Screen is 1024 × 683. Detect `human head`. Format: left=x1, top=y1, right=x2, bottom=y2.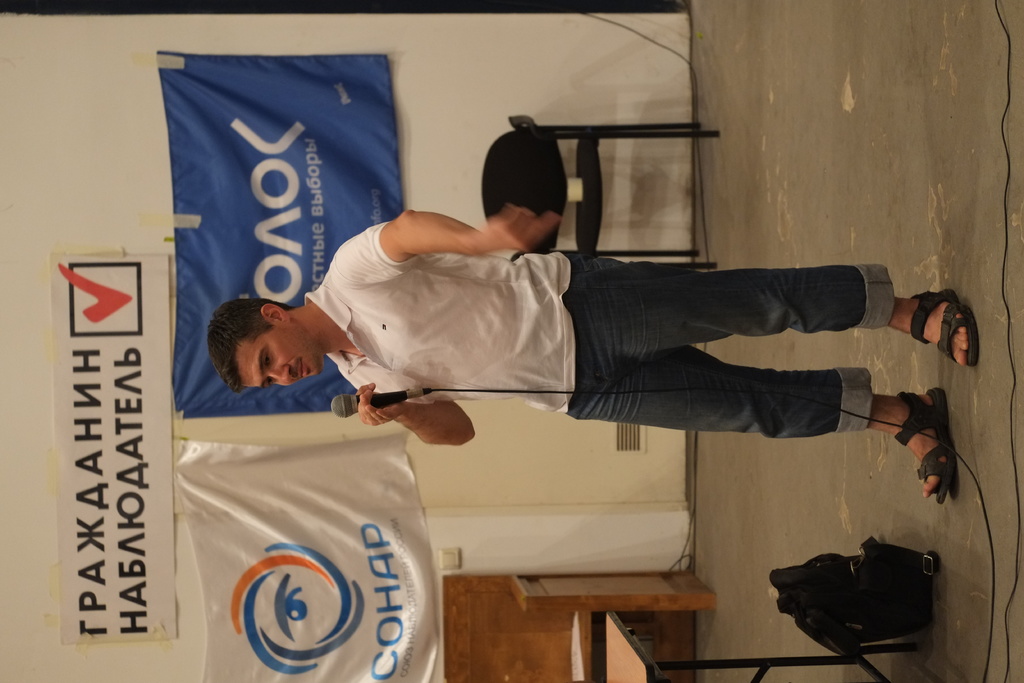
left=213, top=293, right=317, bottom=385.
